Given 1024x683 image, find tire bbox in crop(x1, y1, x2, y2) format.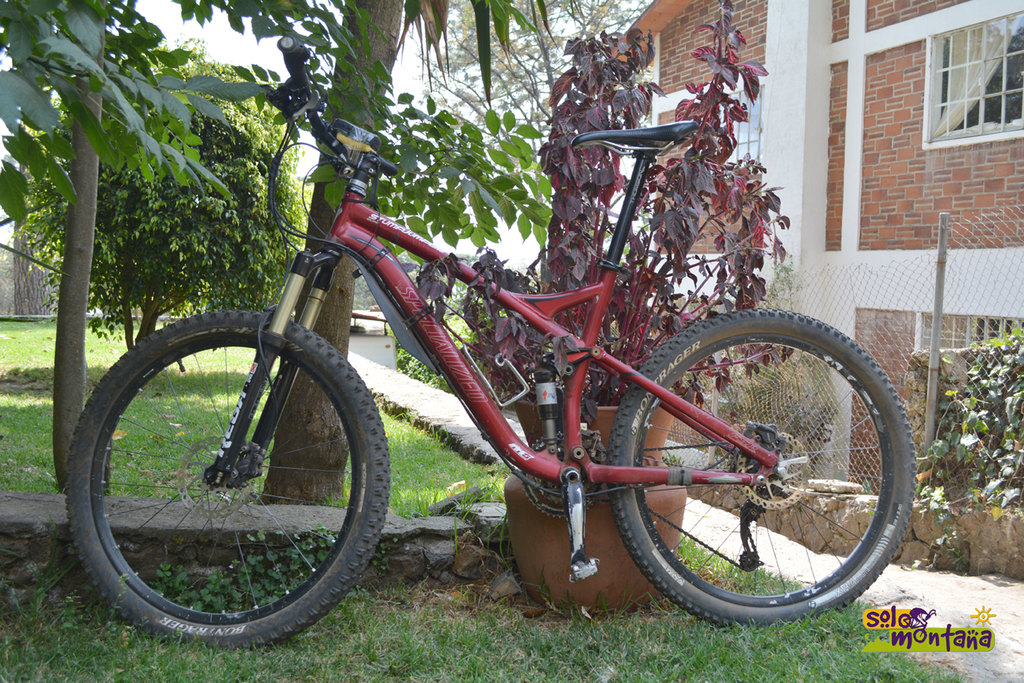
crop(72, 318, 382, 640).
